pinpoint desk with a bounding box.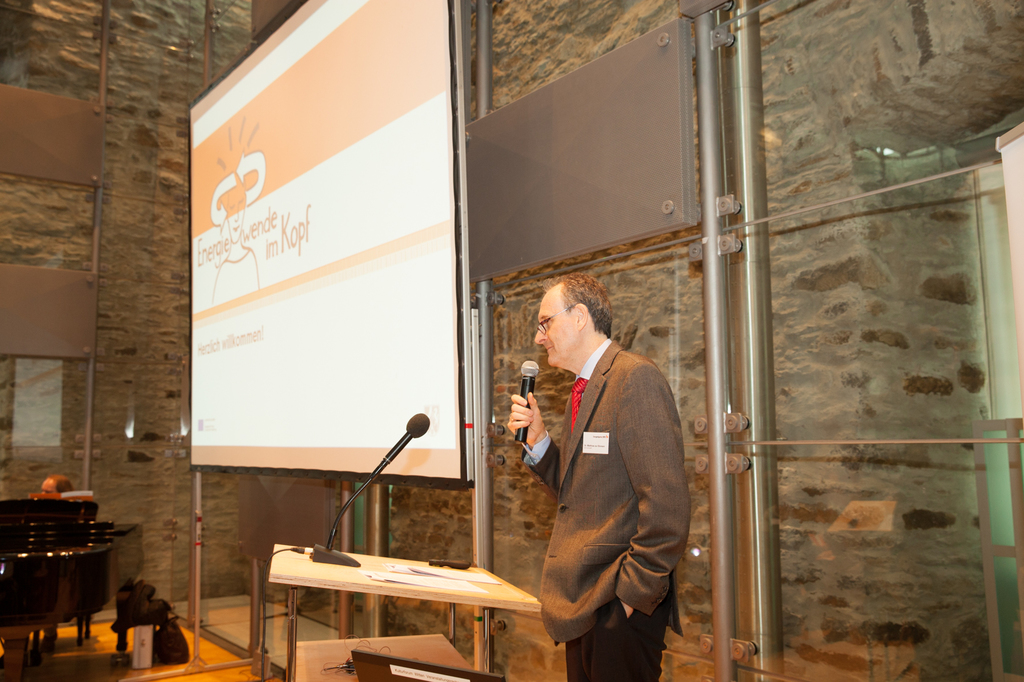
[x1=247, y1=556, x2=524, y2=678].
